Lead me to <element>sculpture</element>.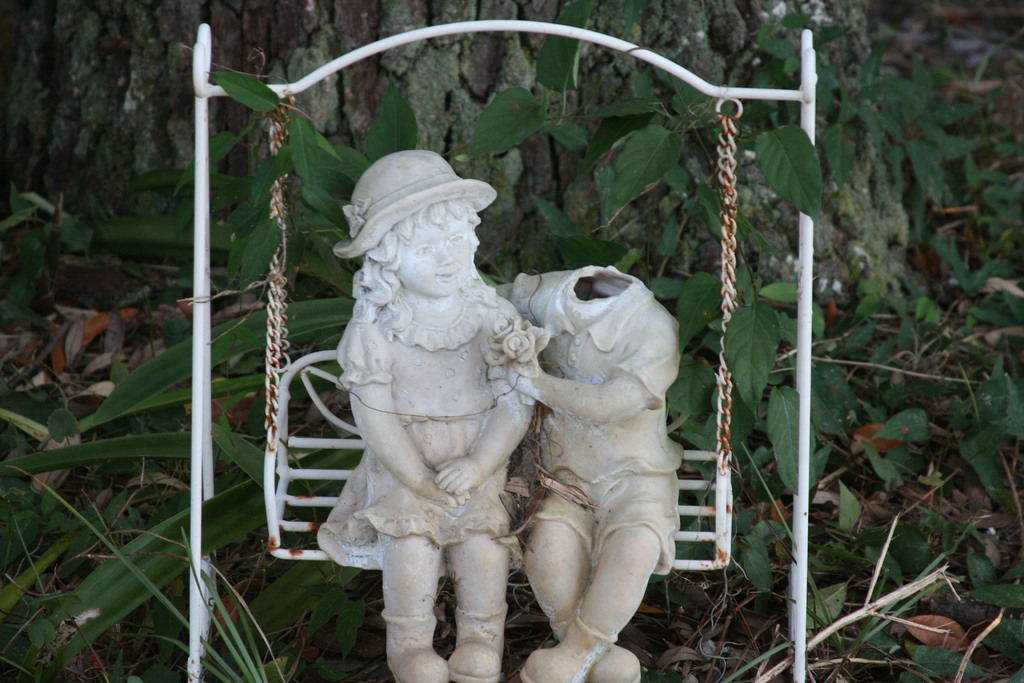
Lead to (490,267,692,682).
